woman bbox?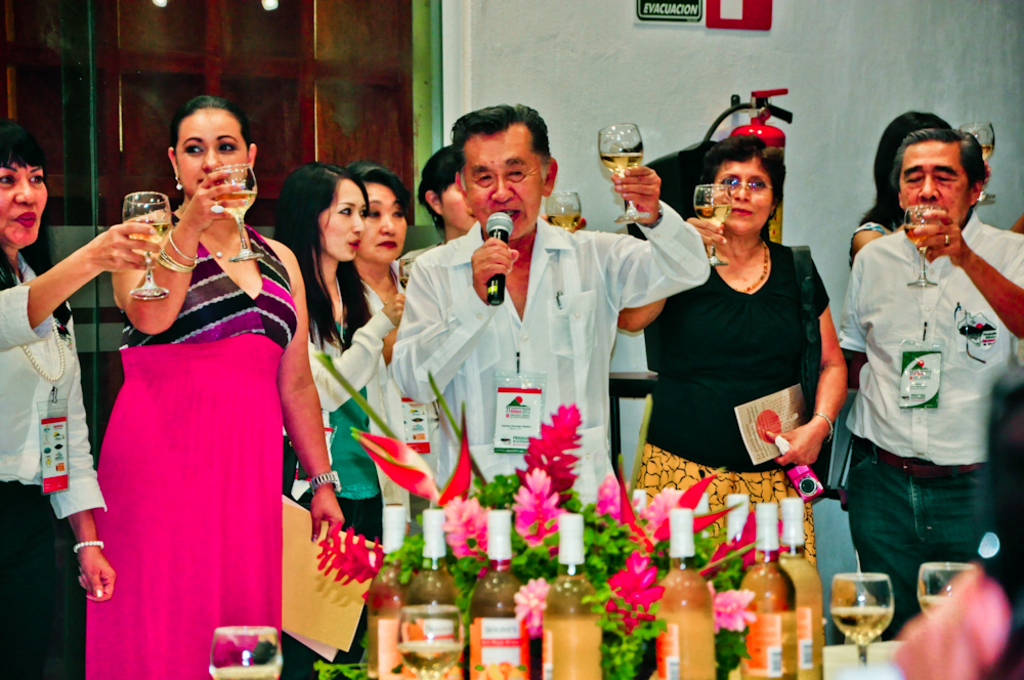
x1=403, y1=148, x2=478, y2=248
